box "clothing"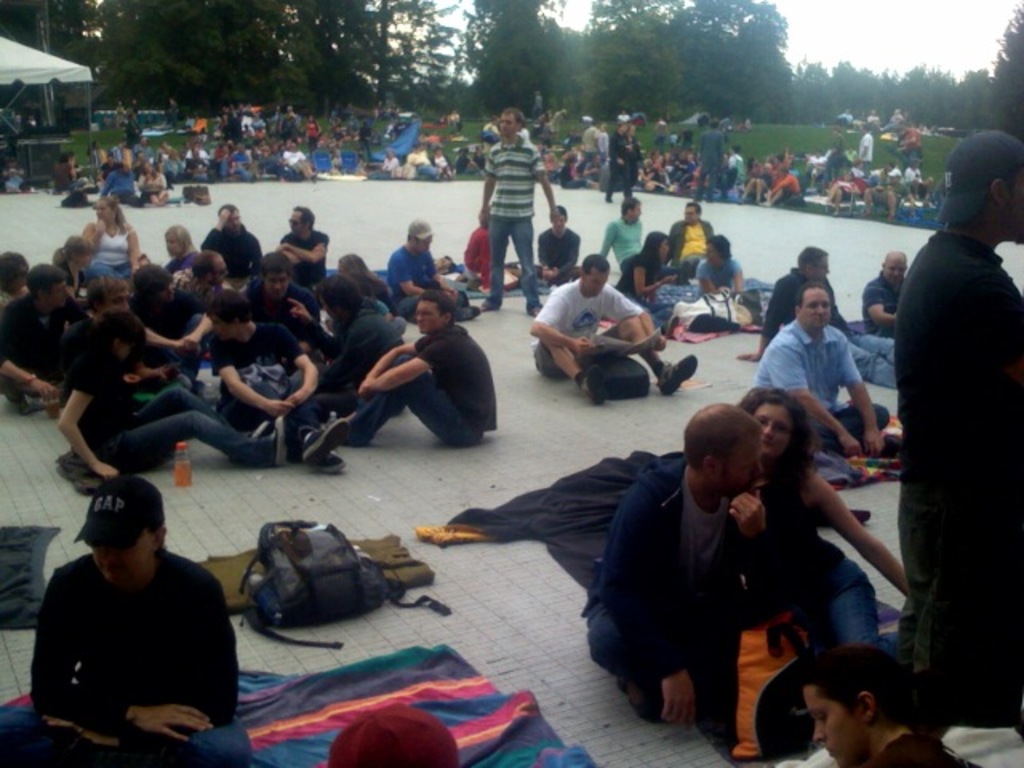
669, 211, 717, 261
